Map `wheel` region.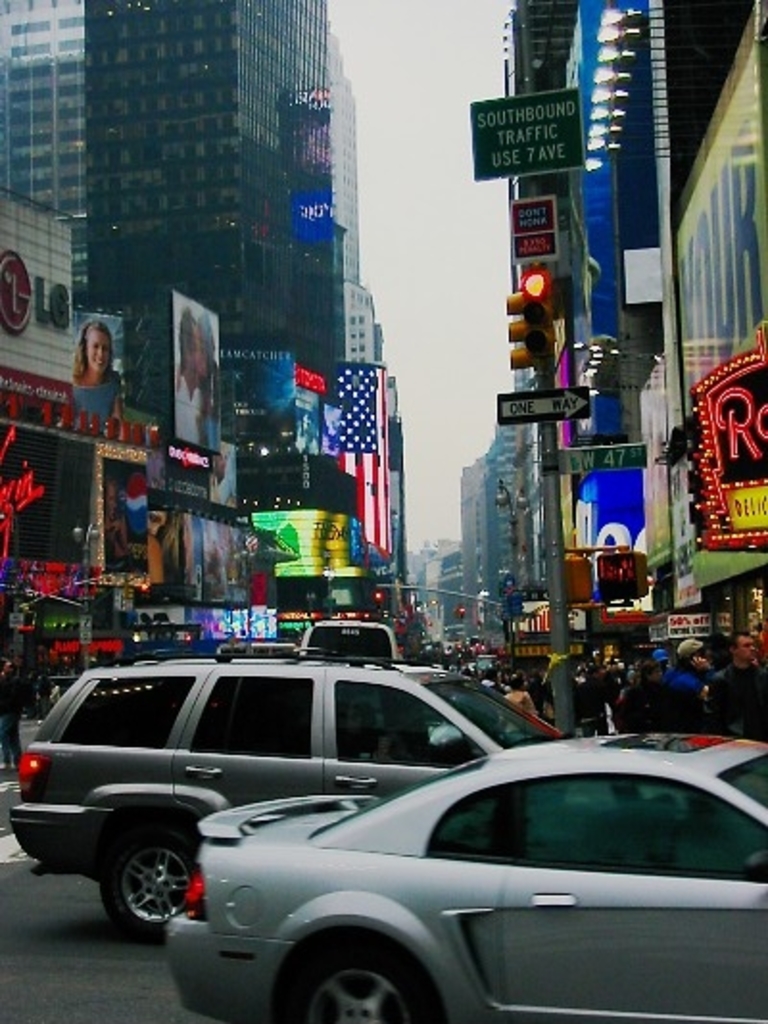
Mapped to crop(88, 838, 190, 932).
